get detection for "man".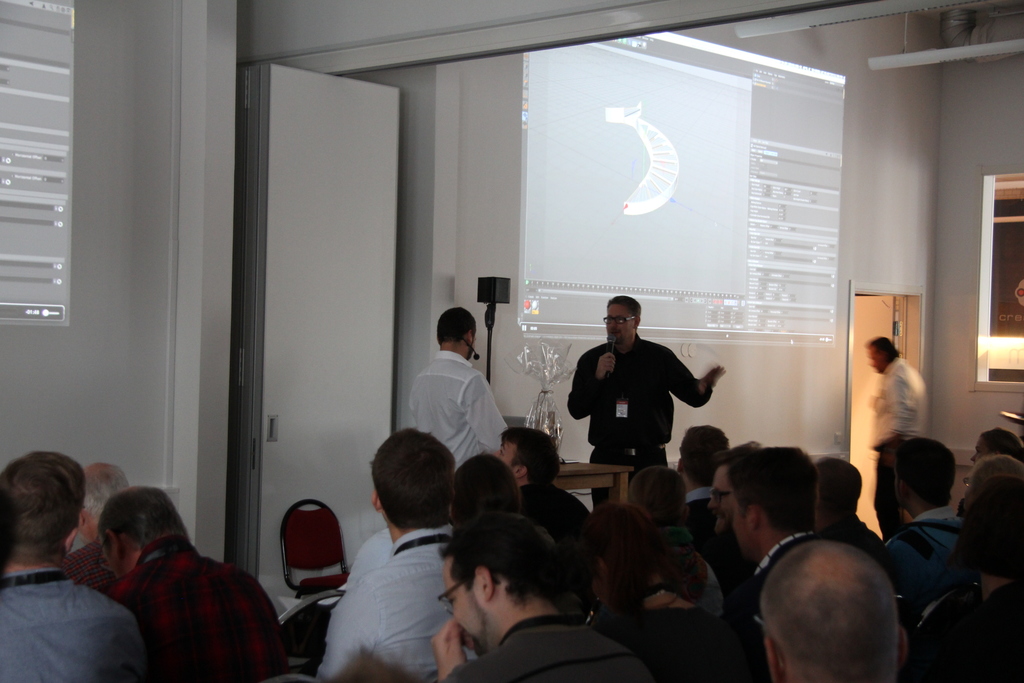
Detection: <bbox>65, 466, 126, 591</bbox>.
